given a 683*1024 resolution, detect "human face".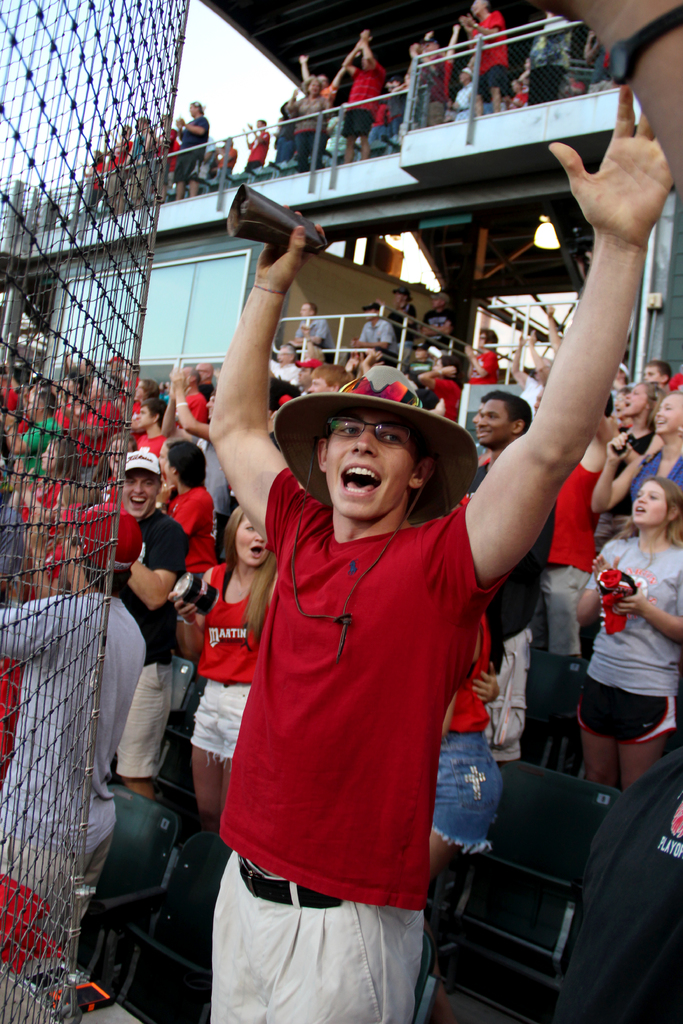
294,300,312,321.
